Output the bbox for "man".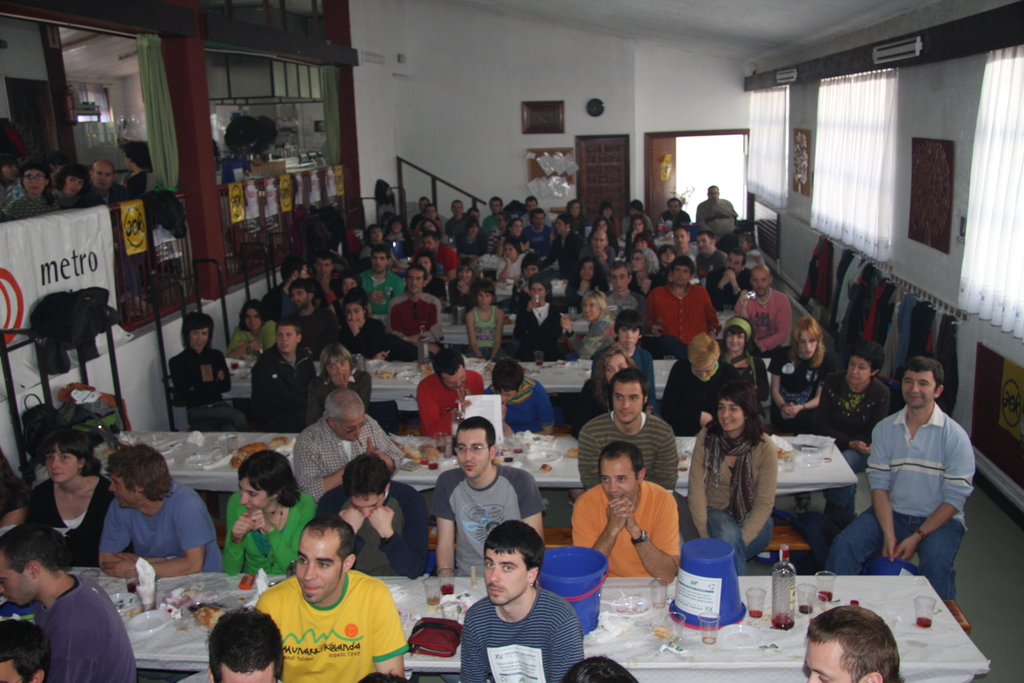
(left=416, top=348, right=484, bottom=436).
